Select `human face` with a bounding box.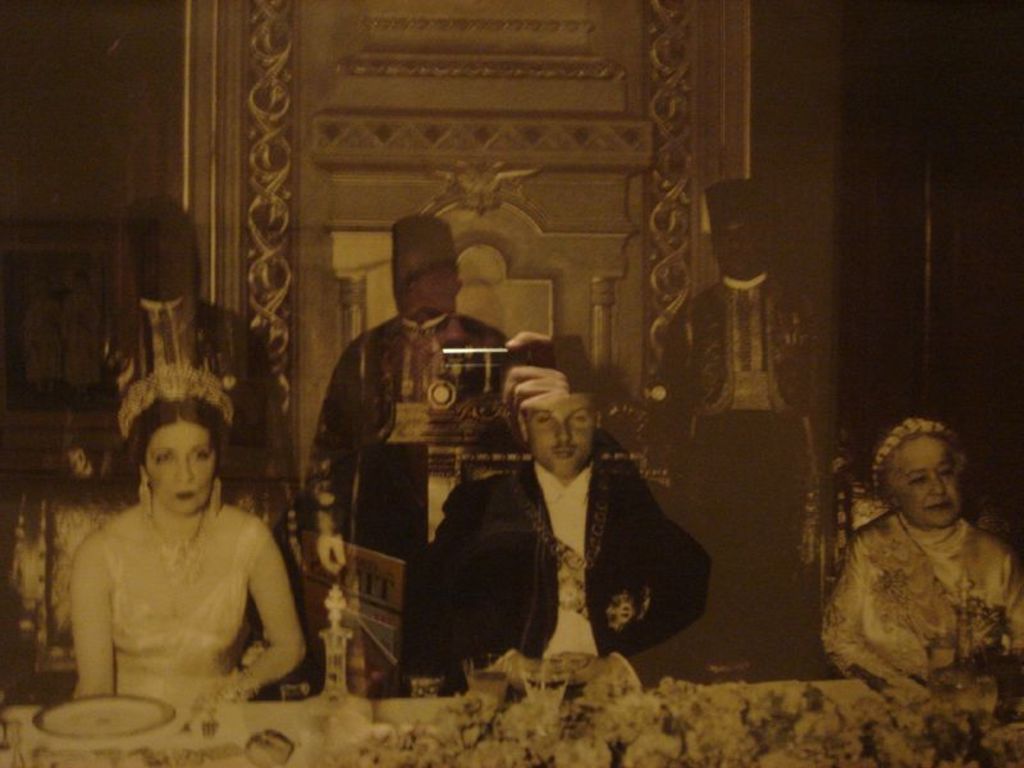
531/399/594/481.
